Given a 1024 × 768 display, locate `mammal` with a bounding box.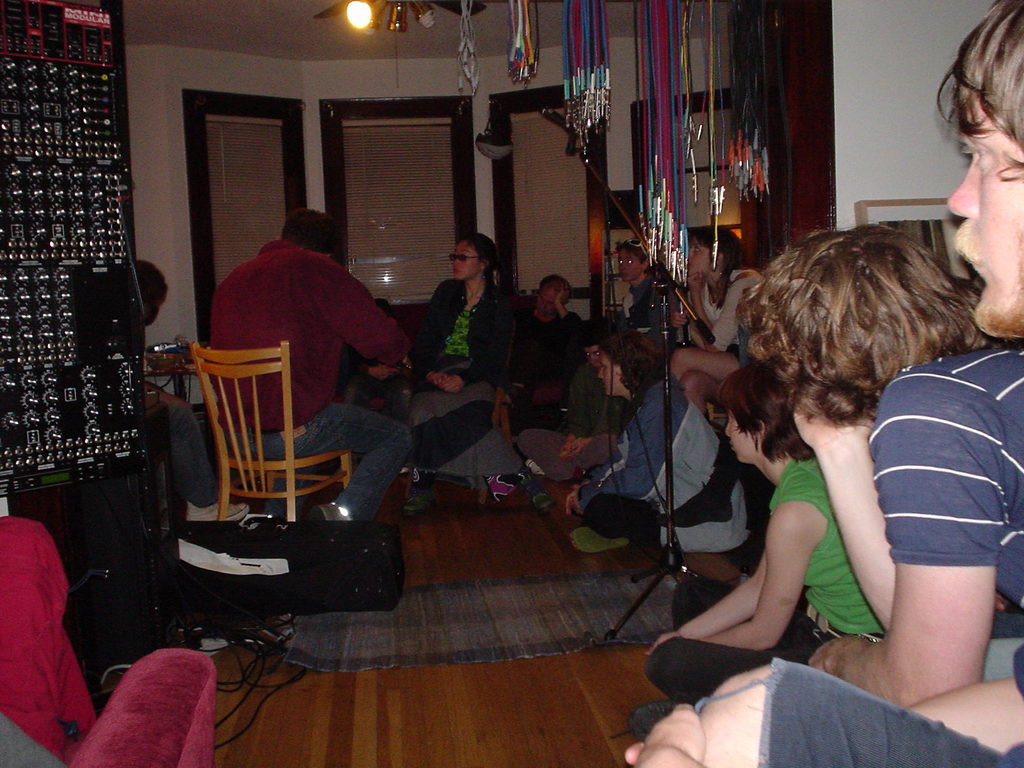
Located: BBox(628, 358, 890, 743).
